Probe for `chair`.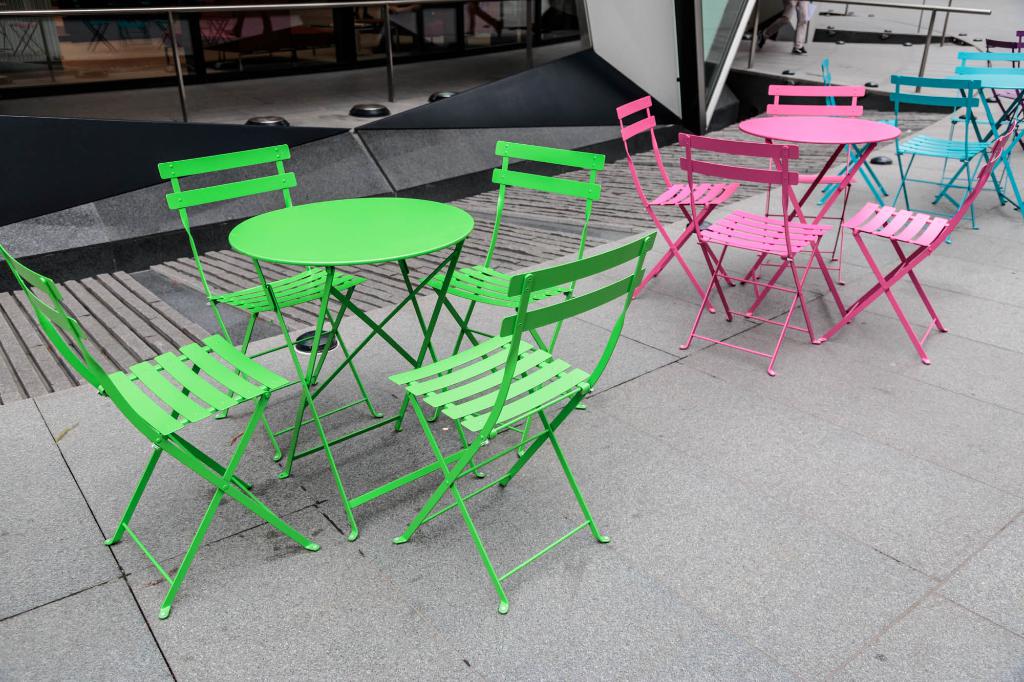
Probe result: <region>970, 41, 1023, 146</region>.
